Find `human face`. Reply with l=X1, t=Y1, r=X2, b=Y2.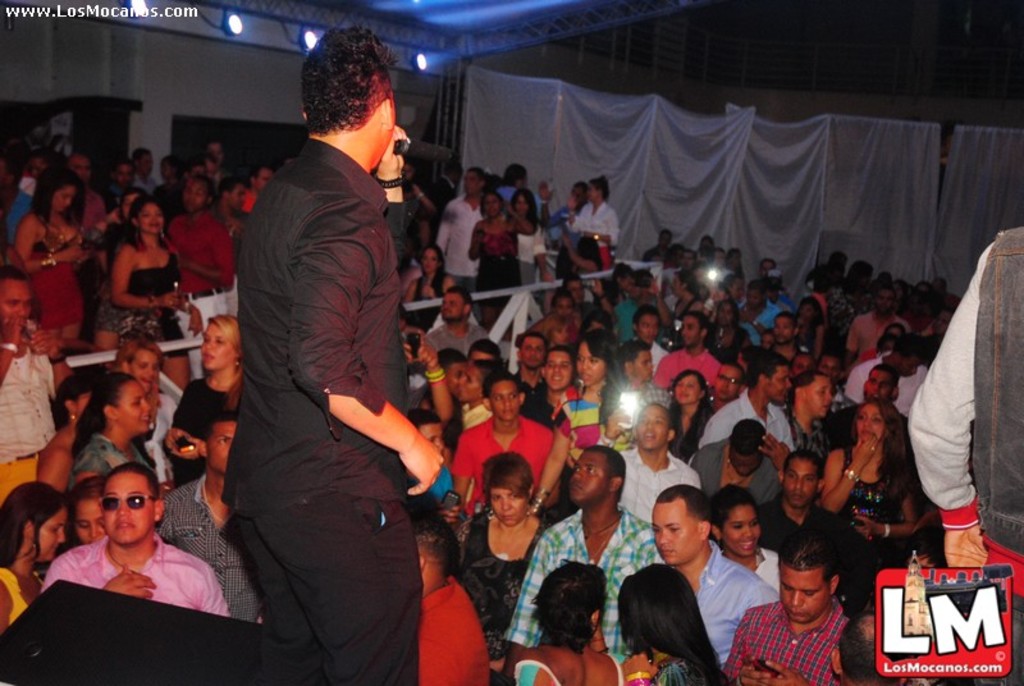
l=577, t=342, r=608, b=387.
